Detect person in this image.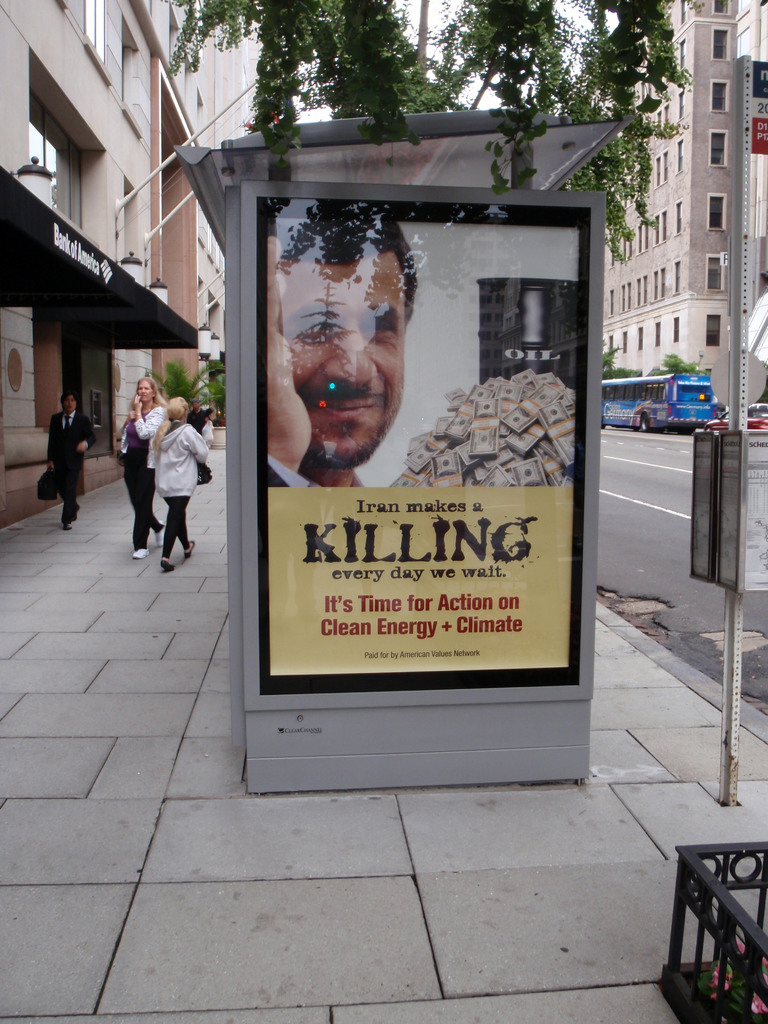
Detection: <bbox>44, 392, 93, 532</bbox>.
